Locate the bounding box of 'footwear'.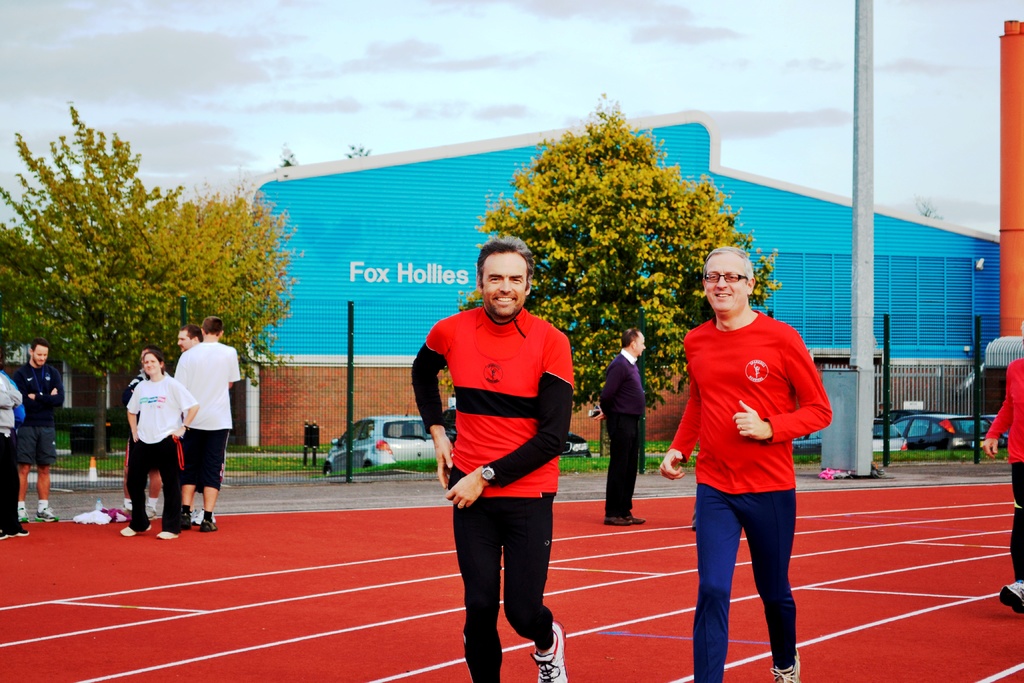
Bounding box: <box>155,531,179,538</box>.
